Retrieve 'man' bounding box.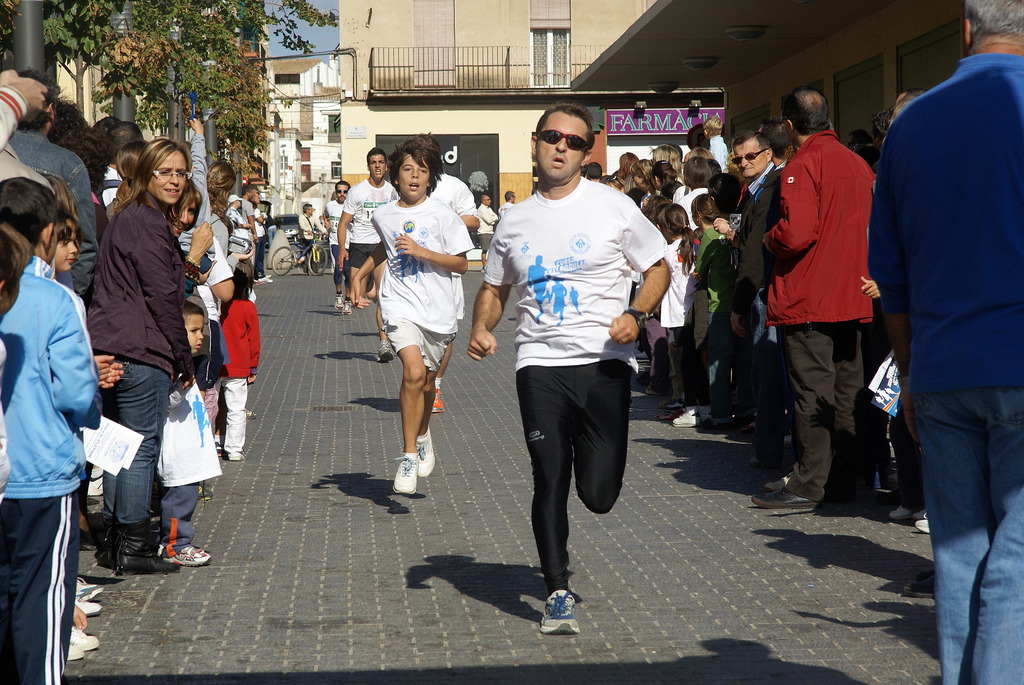
Bounding box: [left=495, top=189, right=516, bottom=224].
